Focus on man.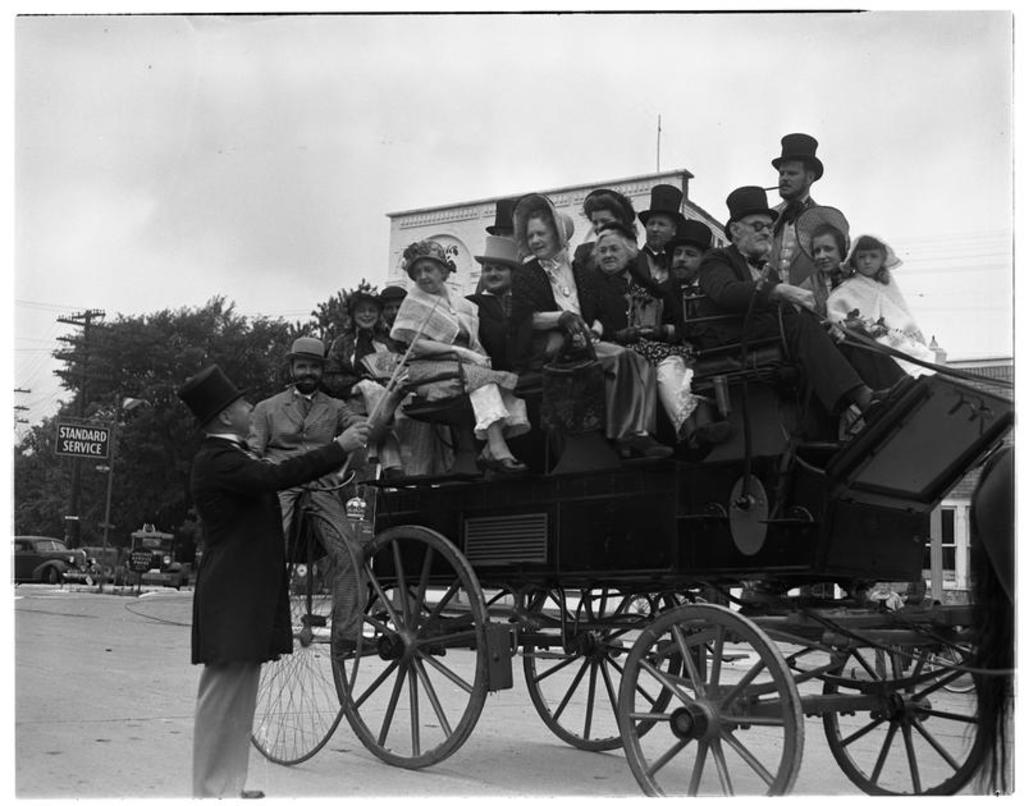
Focused at detection(756, 129, 850, 288).
